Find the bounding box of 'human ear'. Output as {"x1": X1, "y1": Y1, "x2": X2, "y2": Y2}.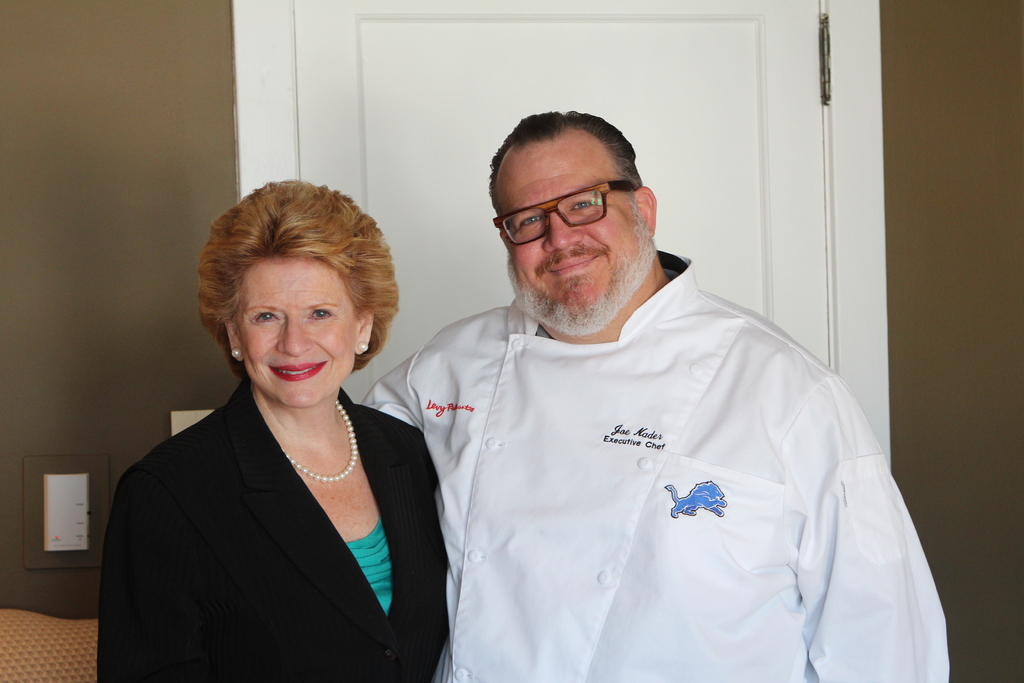
{"x1": 229, "y1": 320, "x2": 245, "y2": 363}.
